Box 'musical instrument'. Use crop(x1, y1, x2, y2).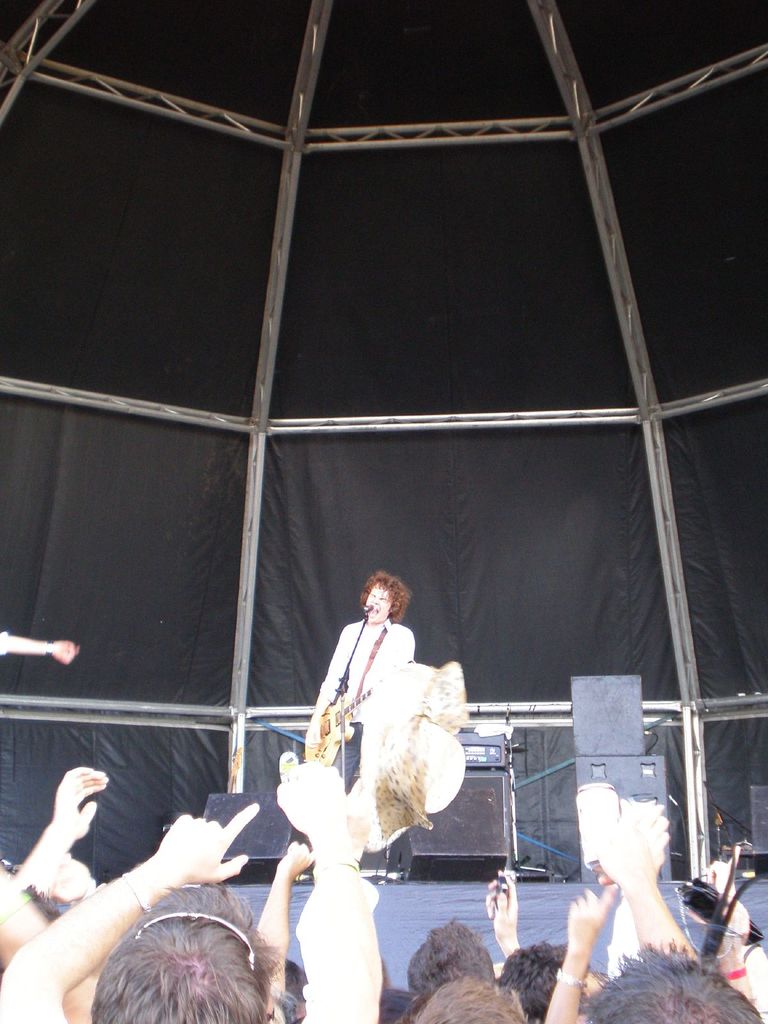
crop(300, 660, 429, 772).
